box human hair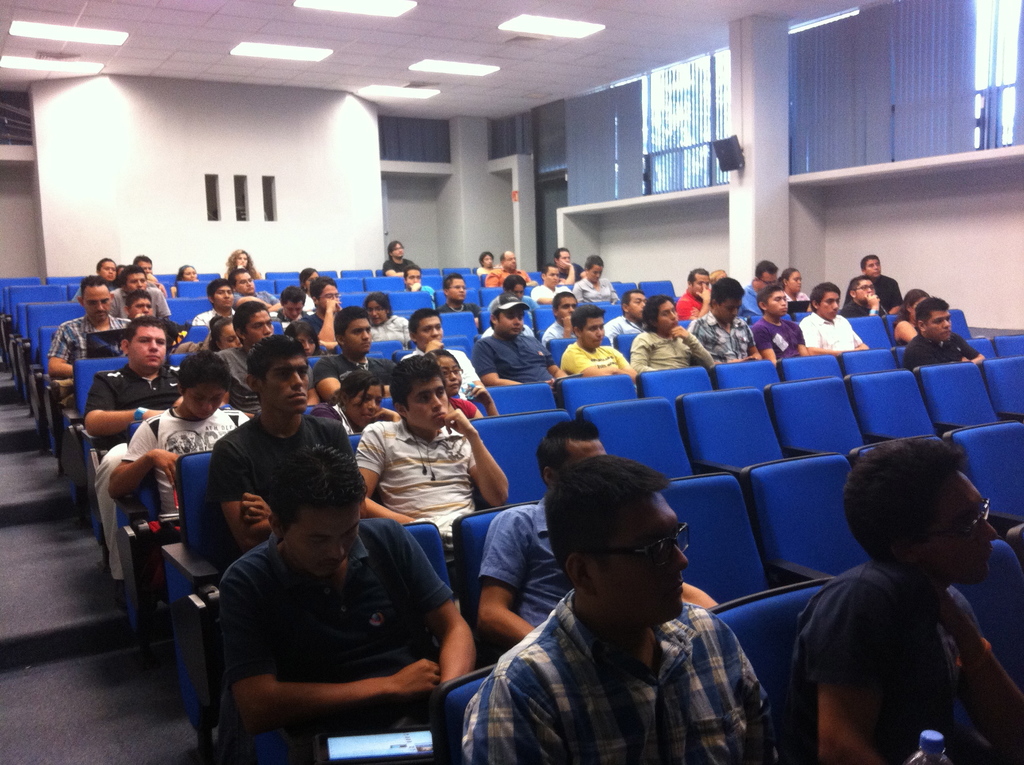
118,263,147,286
